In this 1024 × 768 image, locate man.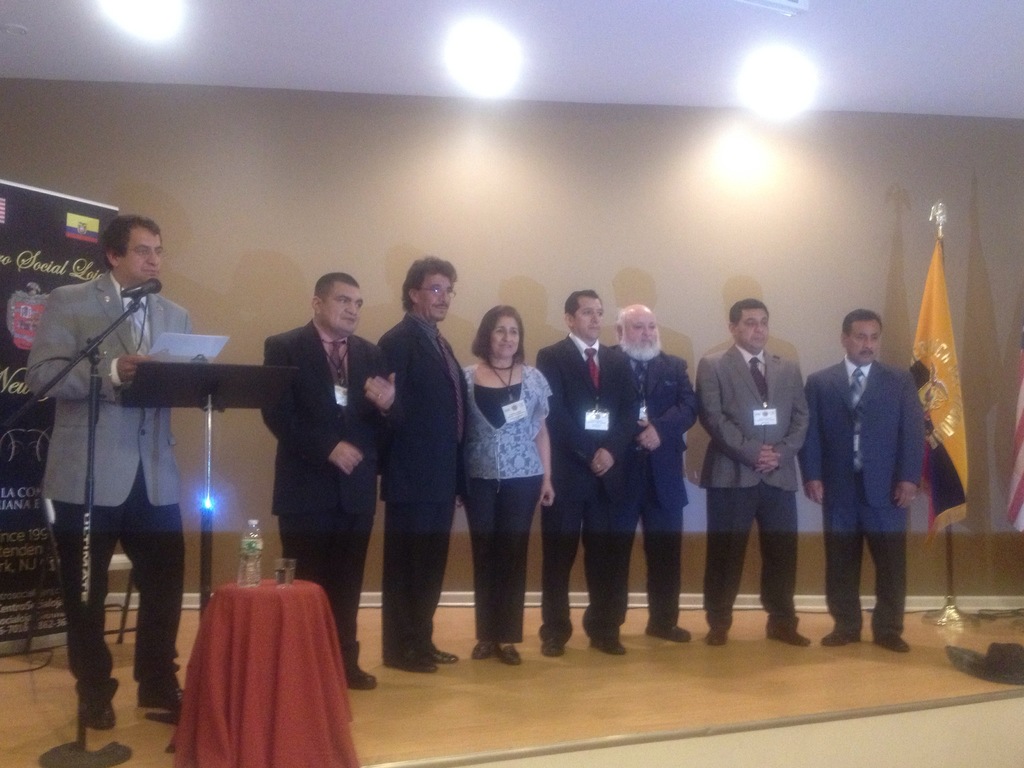
Bounding box: bbox=[371, 248, 470, 677].
